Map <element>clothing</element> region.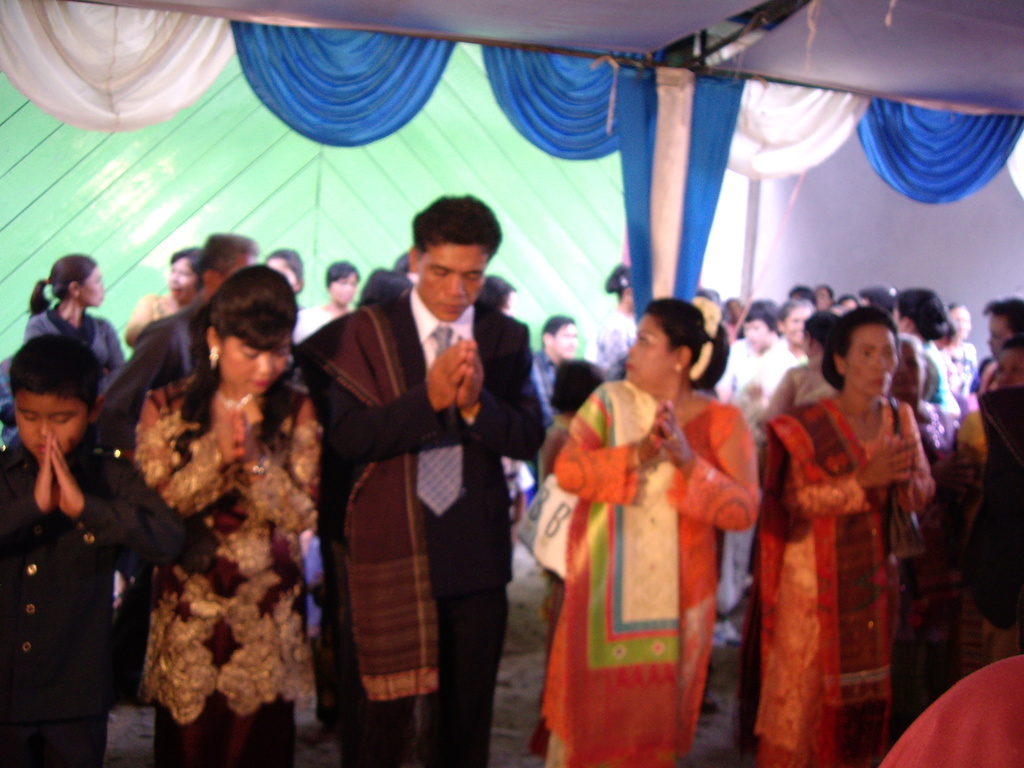
Mapped to {"x1": 291, "y1": 305, "x2": 547, "y2": 767}.
